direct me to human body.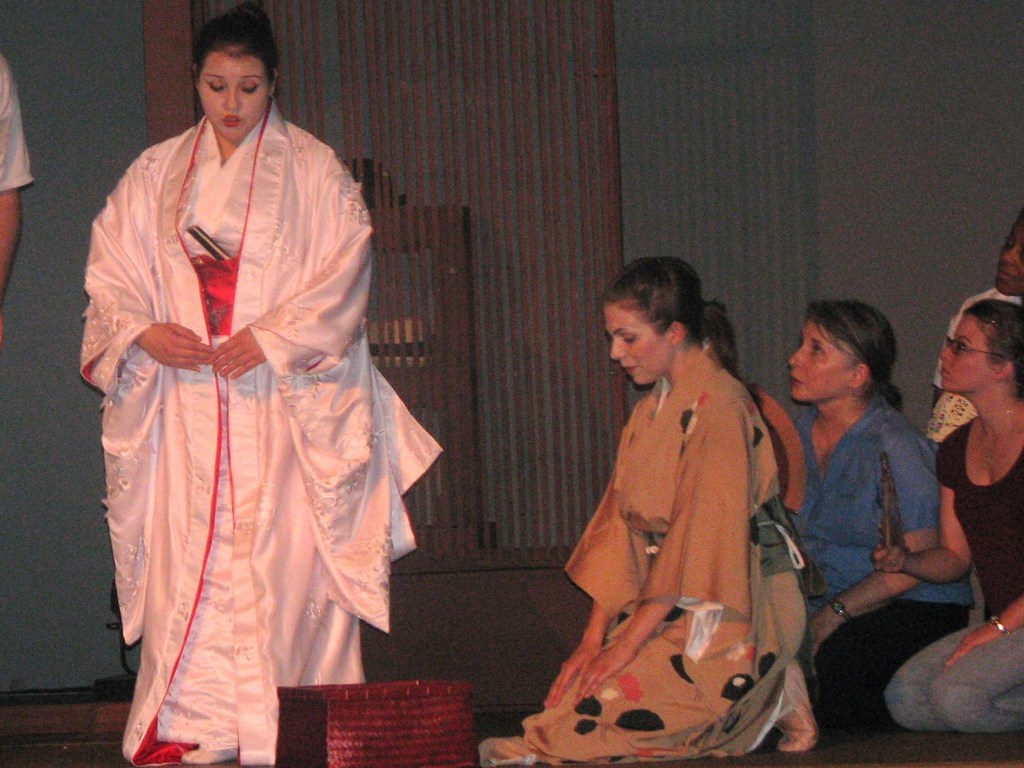
Direction: (751,383,806,545).
